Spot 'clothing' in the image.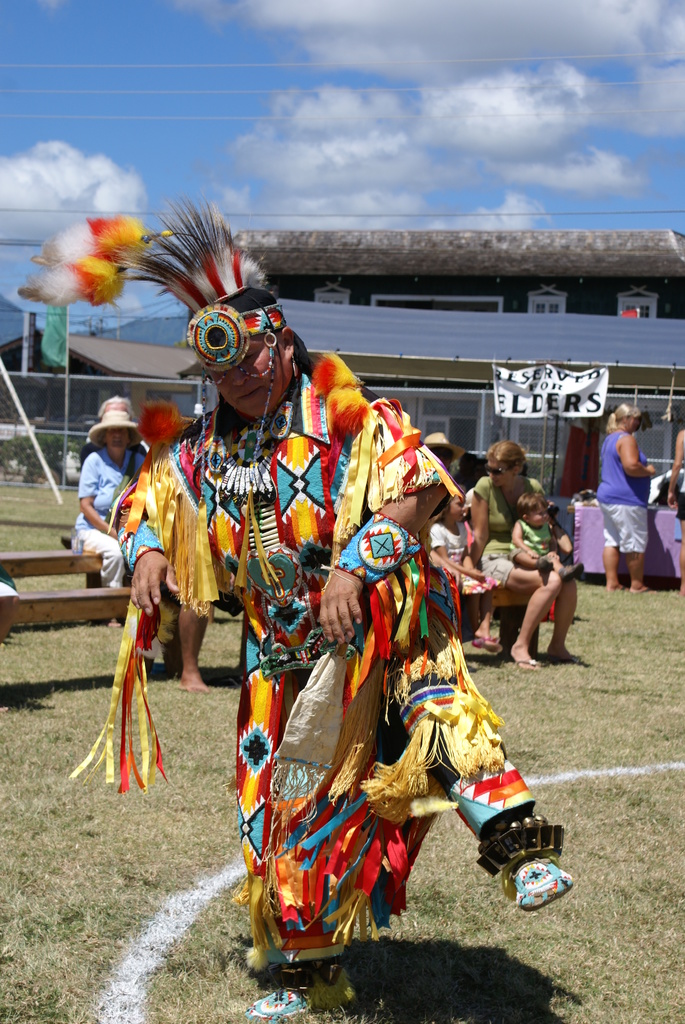
'clothing' found at (80, 526, 125, 591).
